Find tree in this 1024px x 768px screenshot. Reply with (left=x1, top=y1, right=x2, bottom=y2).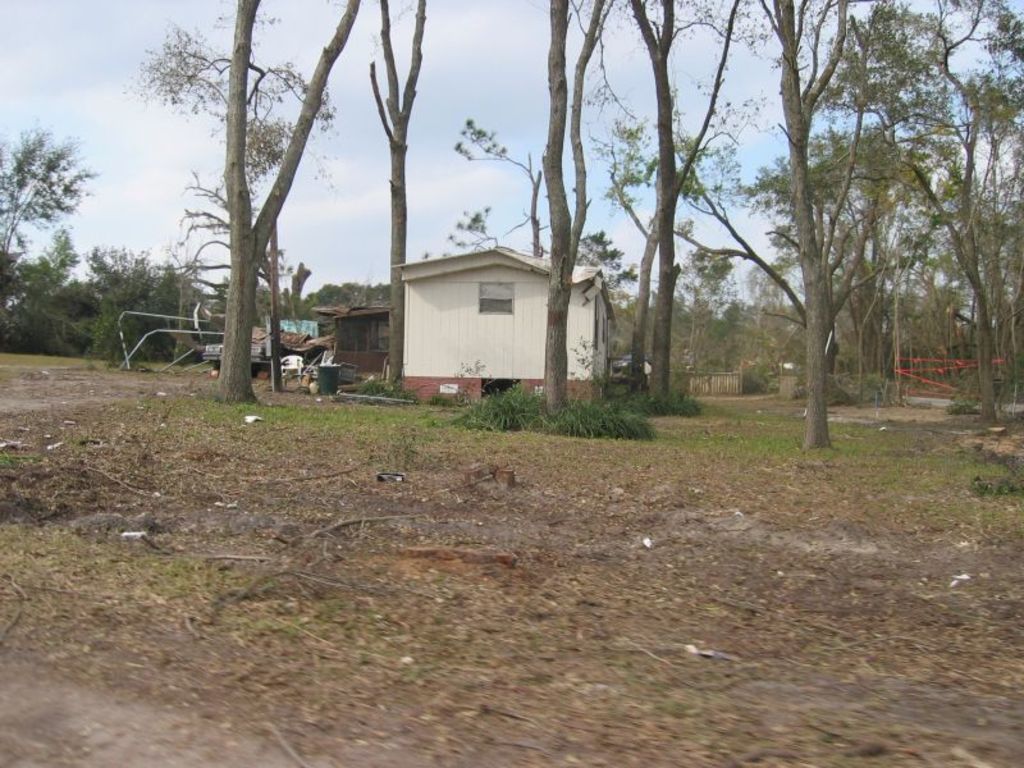
(left=127, top=0, right=372, bottom=406).
